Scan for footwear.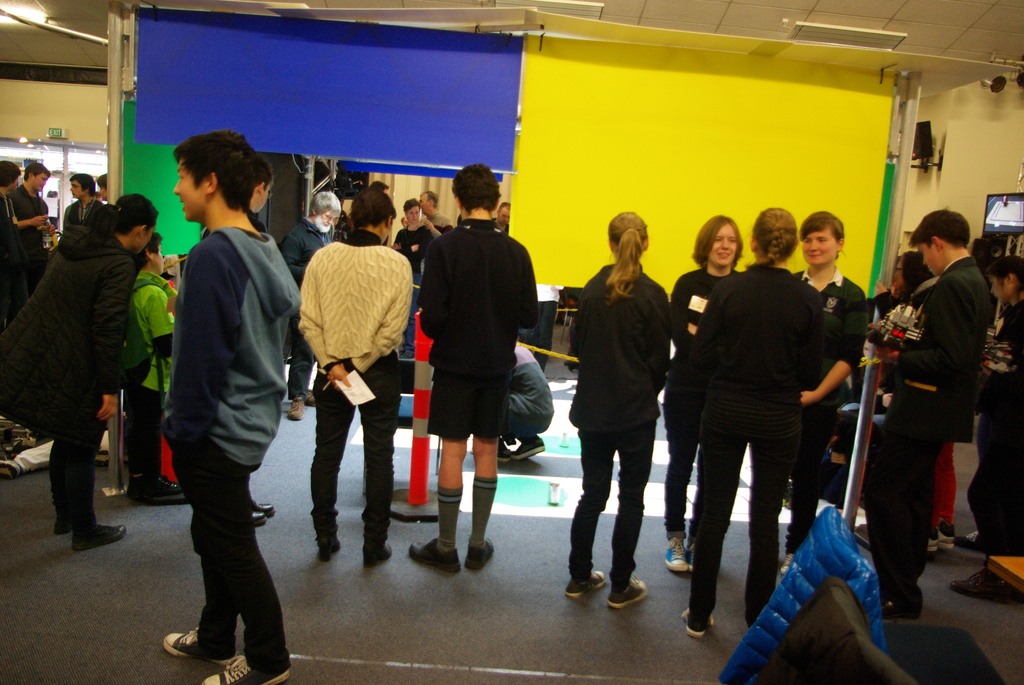
Scan result: rect(924, 534, 937, 549).
